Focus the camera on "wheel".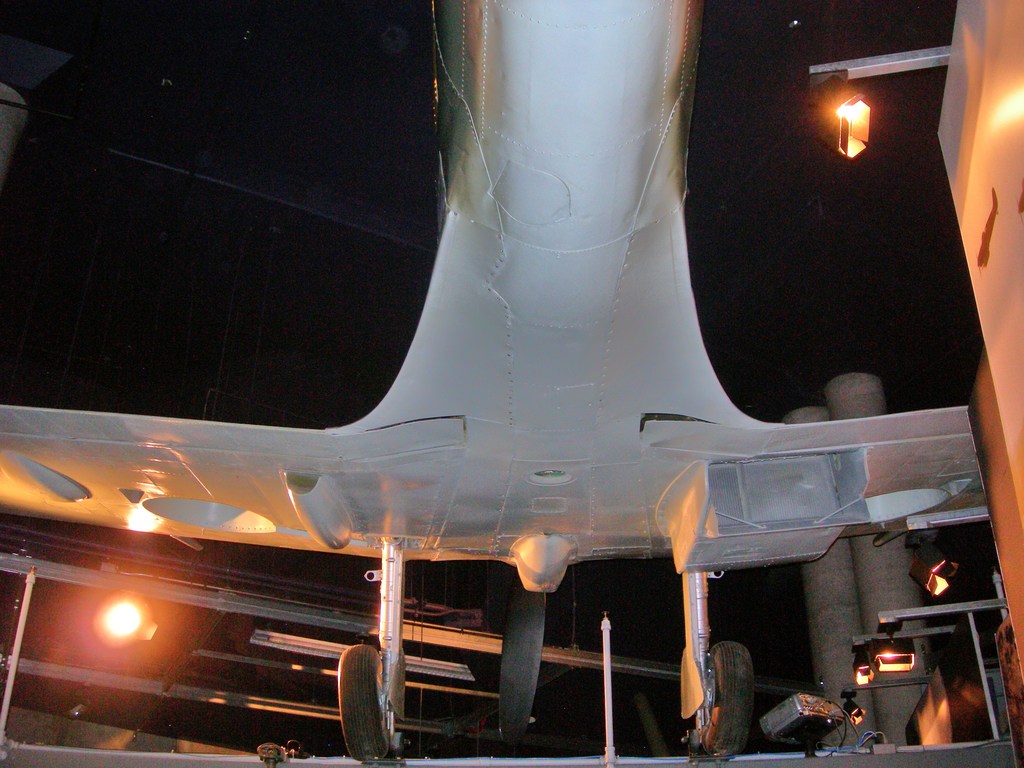
Focus region: (x1=689, y1=638, x2=758, y2=764).
